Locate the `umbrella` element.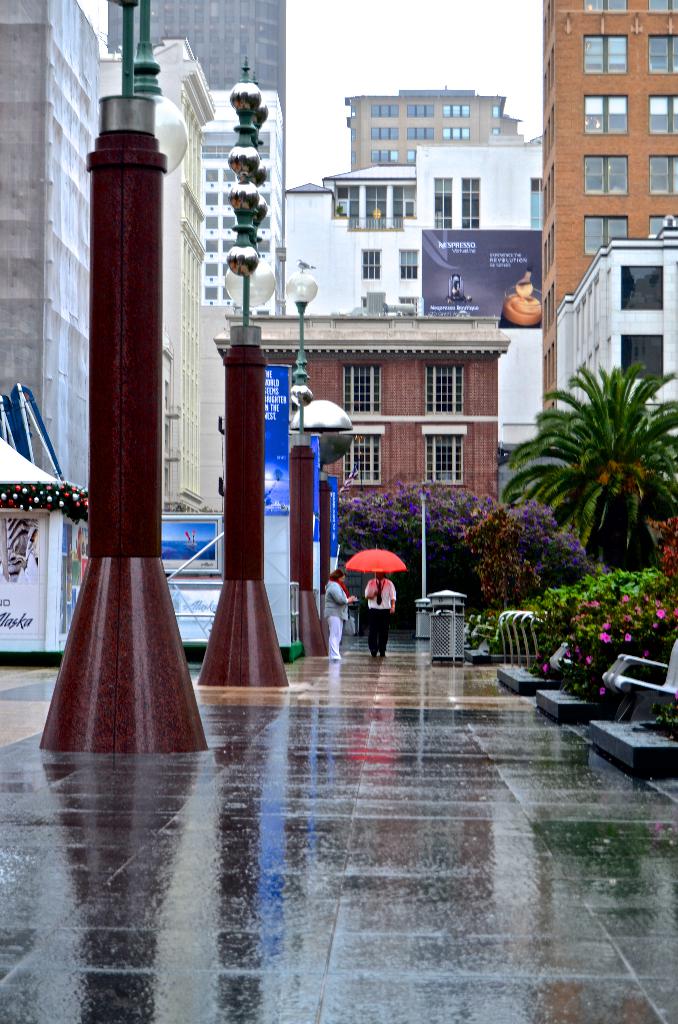
Element bbox: locate(342, 543, 403, 590).
